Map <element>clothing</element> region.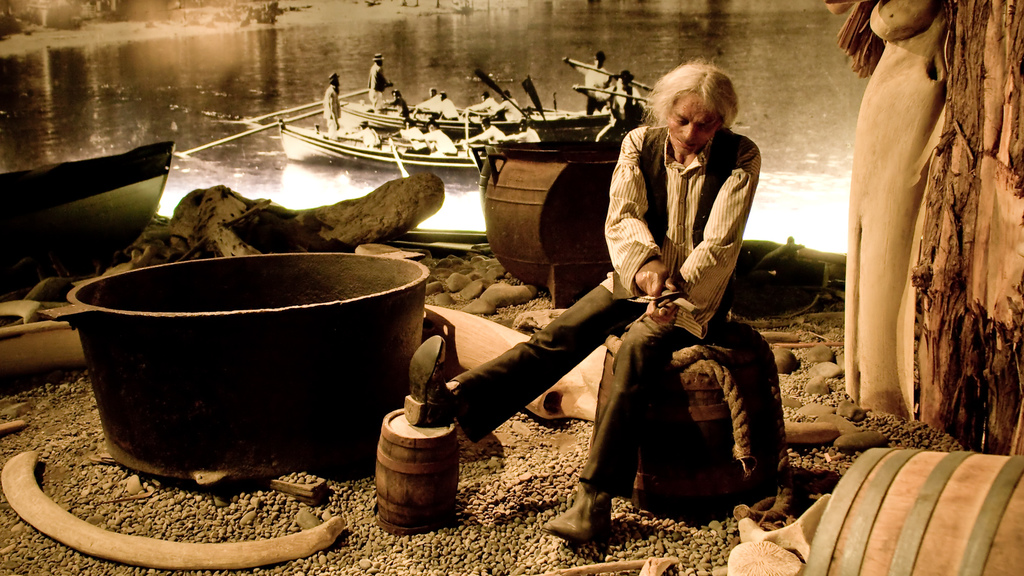
Mapped to 399, 127, 427, 152.
